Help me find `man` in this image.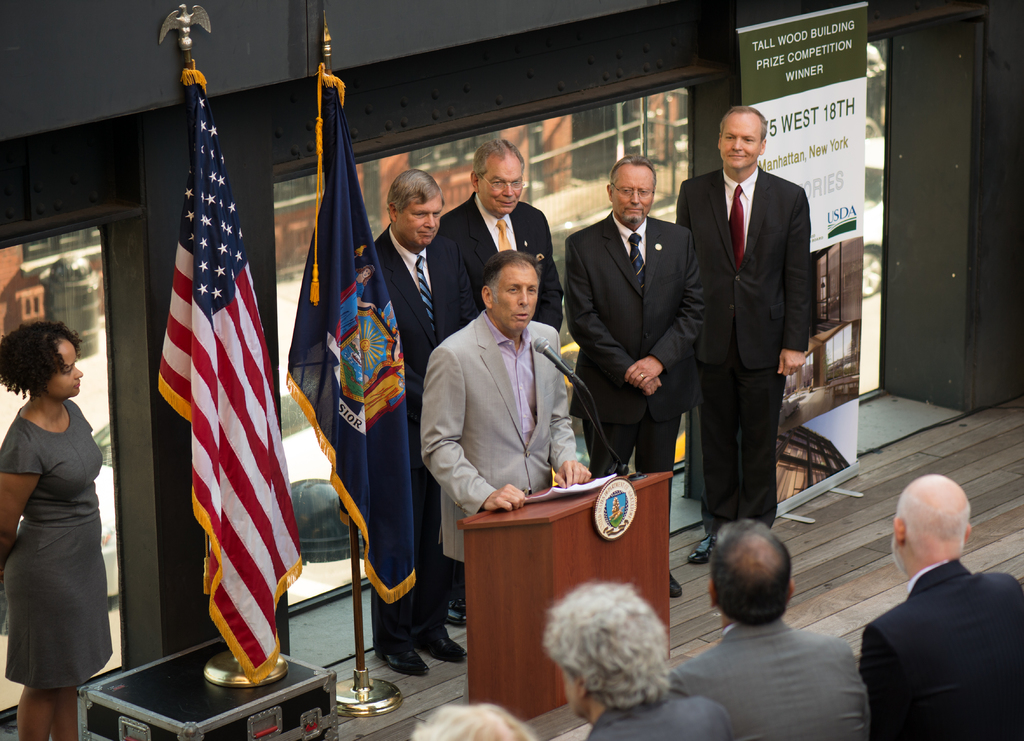
Found it: {"left": 670, "top": 517, "right": 867, "bottom": 740}.
